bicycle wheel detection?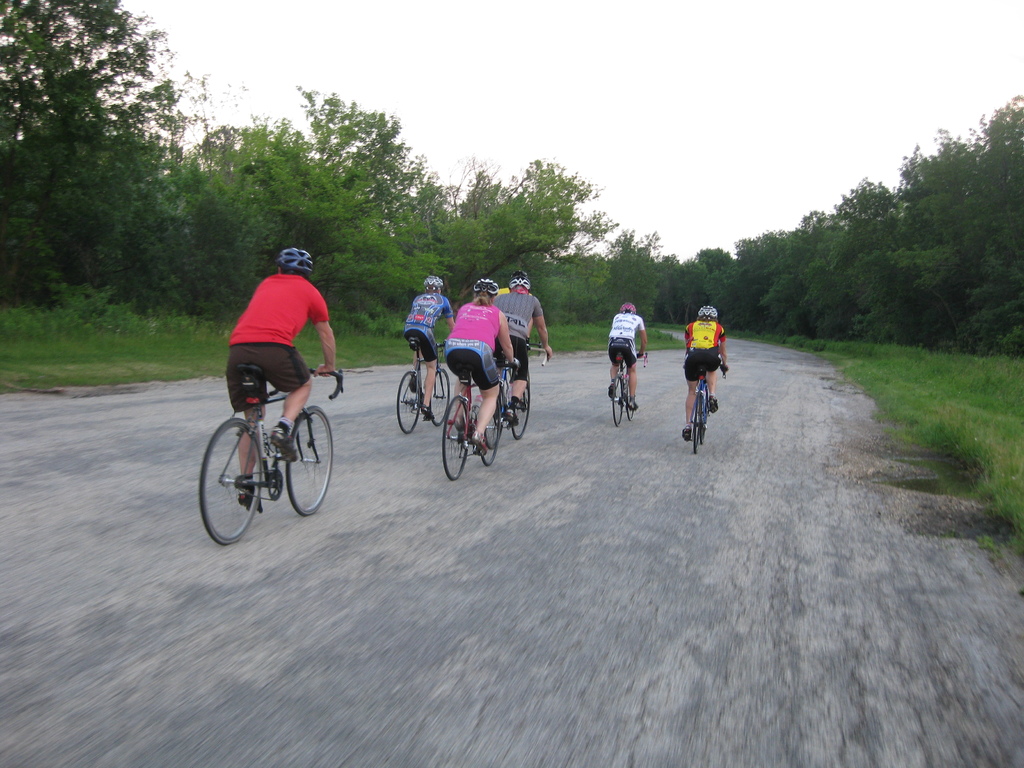
x1=509 y1=379 x2=531 y2=440
